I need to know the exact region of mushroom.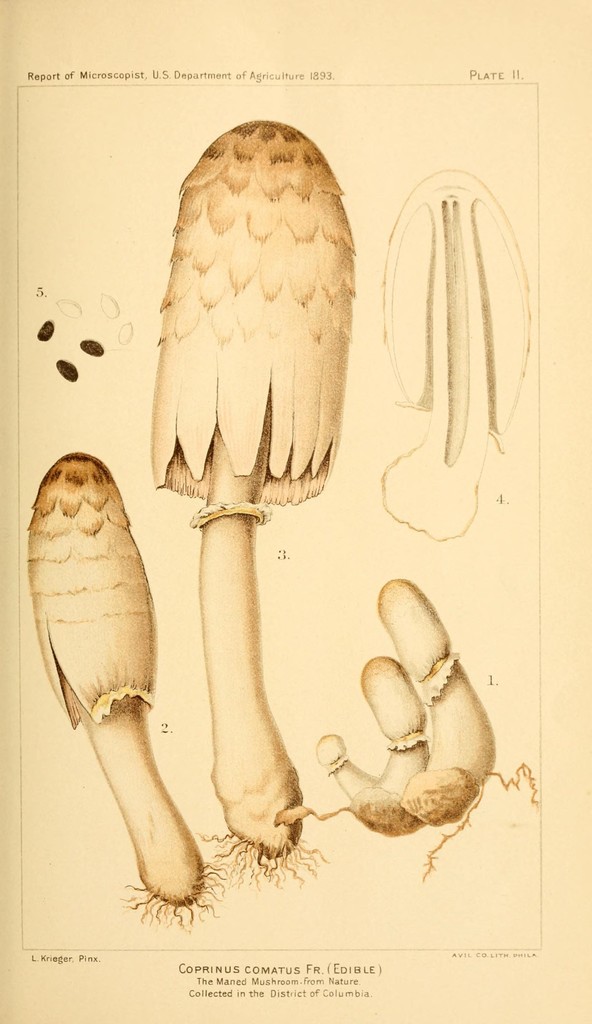
Region: l=320, t=652, r=433, b=838.
